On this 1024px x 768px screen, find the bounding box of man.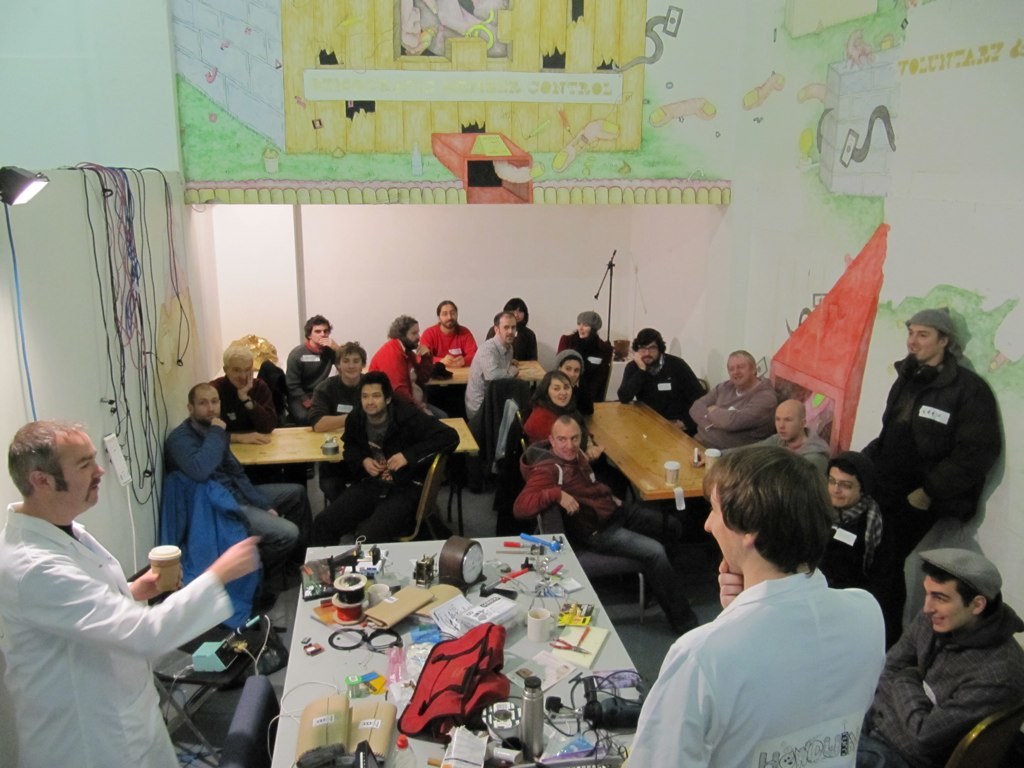
Bounding box: {"x1": 859, "y1": 307, "x2": 1002, "y2": 641}.
